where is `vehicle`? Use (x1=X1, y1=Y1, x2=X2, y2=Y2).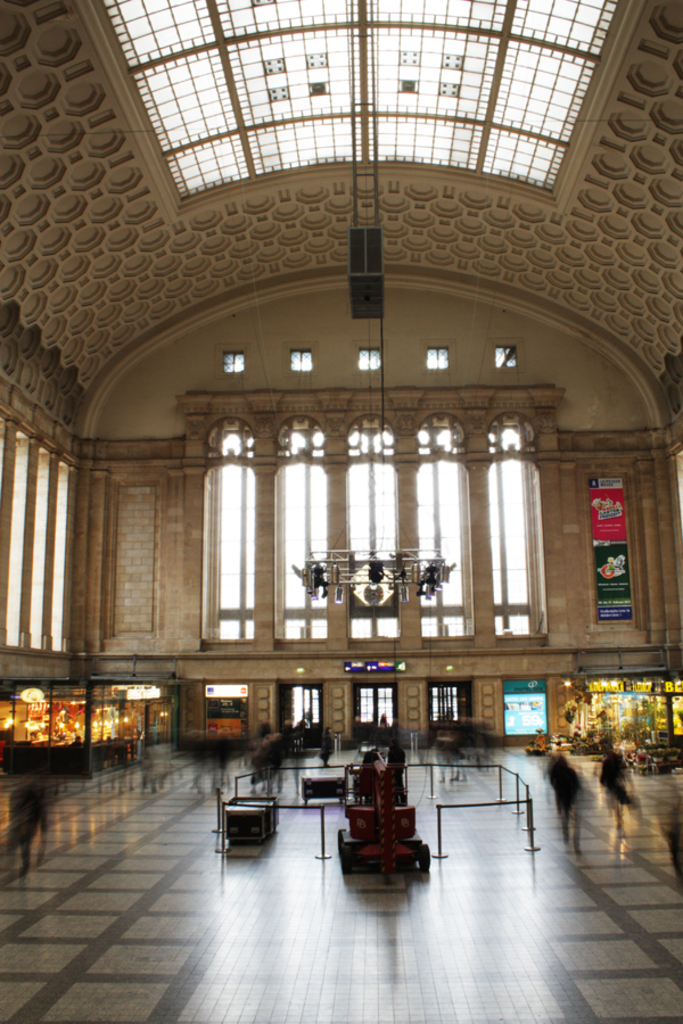
(x1=331, y1=765, x2=433, y2=872).
